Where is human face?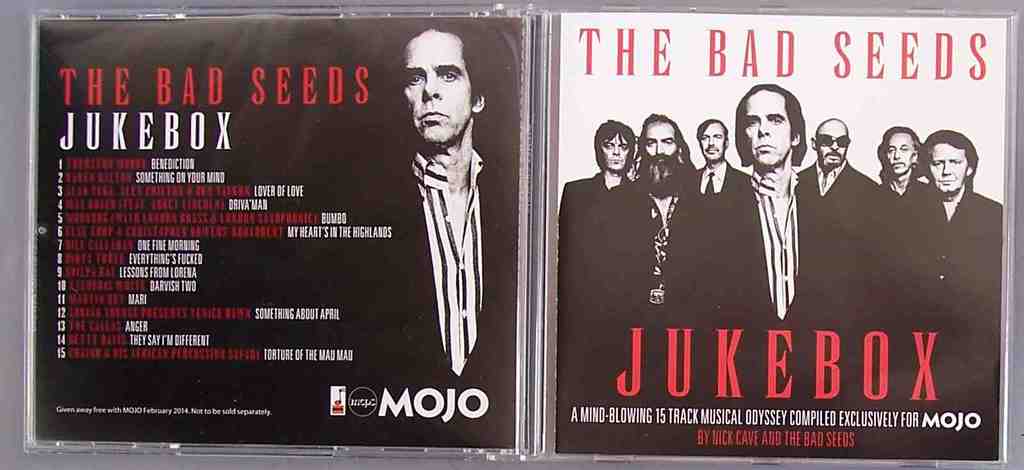
left=930, top=142, right=967, bottom=196.
